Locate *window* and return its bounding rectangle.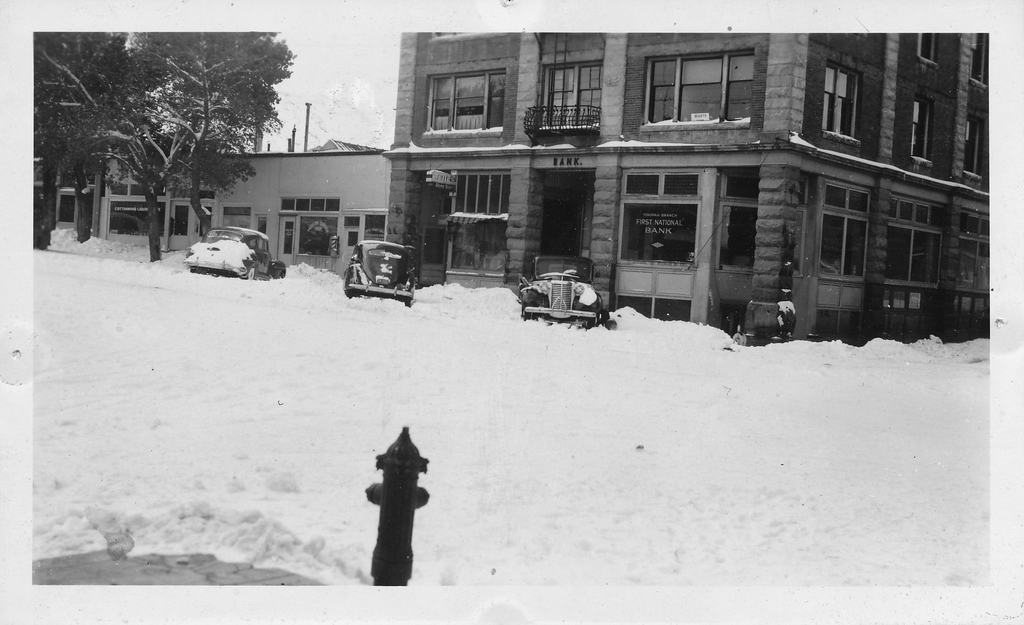
[886, 207, 945, 280].
